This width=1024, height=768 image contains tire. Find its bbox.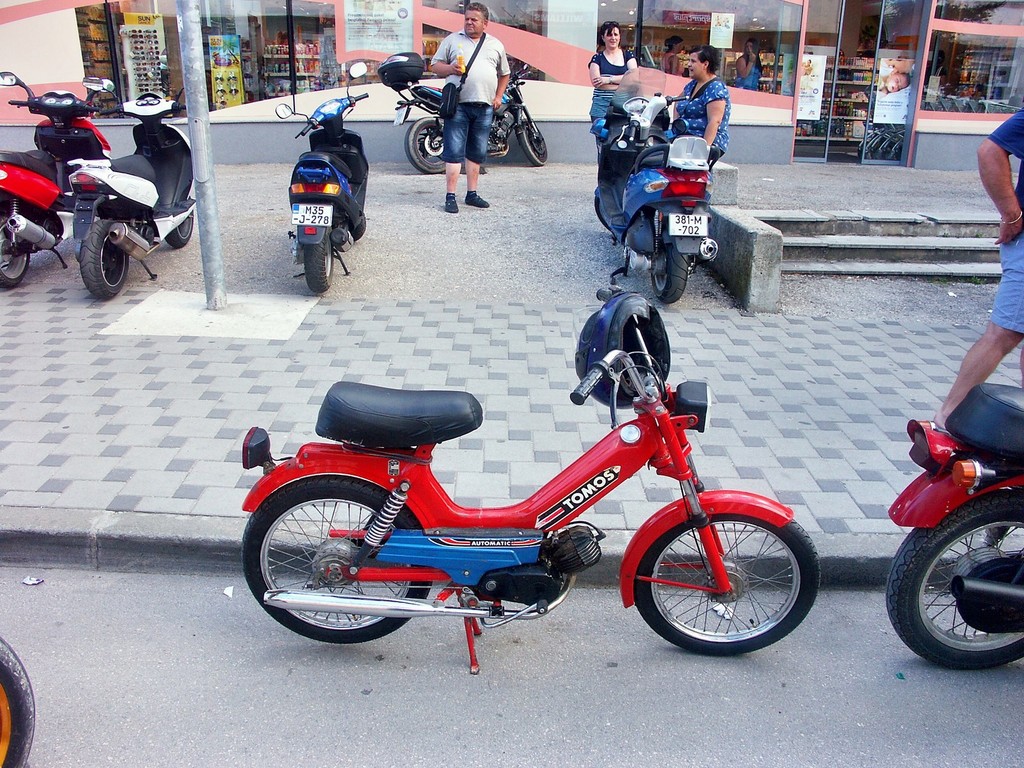
x1=898 y1=495 x2=1016 y2=676.
